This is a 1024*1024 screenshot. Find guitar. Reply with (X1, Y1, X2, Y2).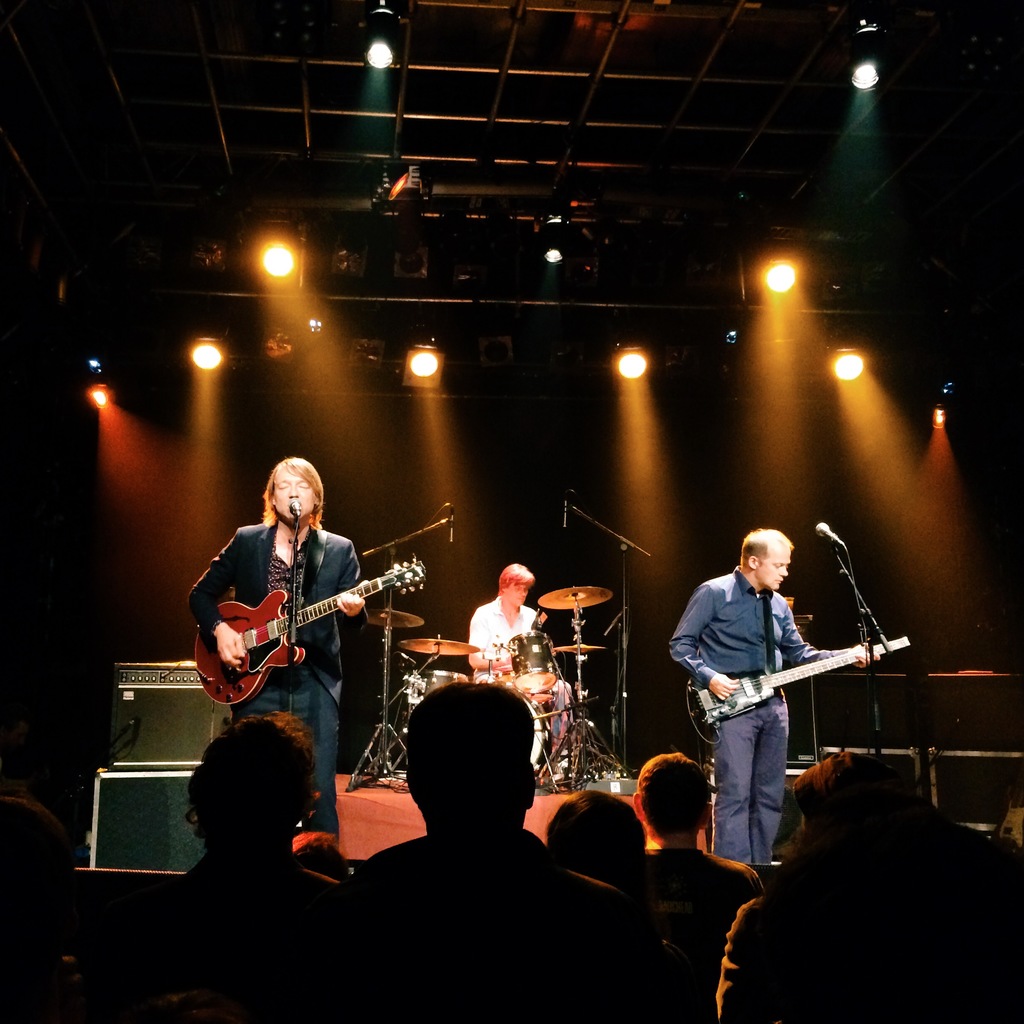
(205, 568, 436, 706).
